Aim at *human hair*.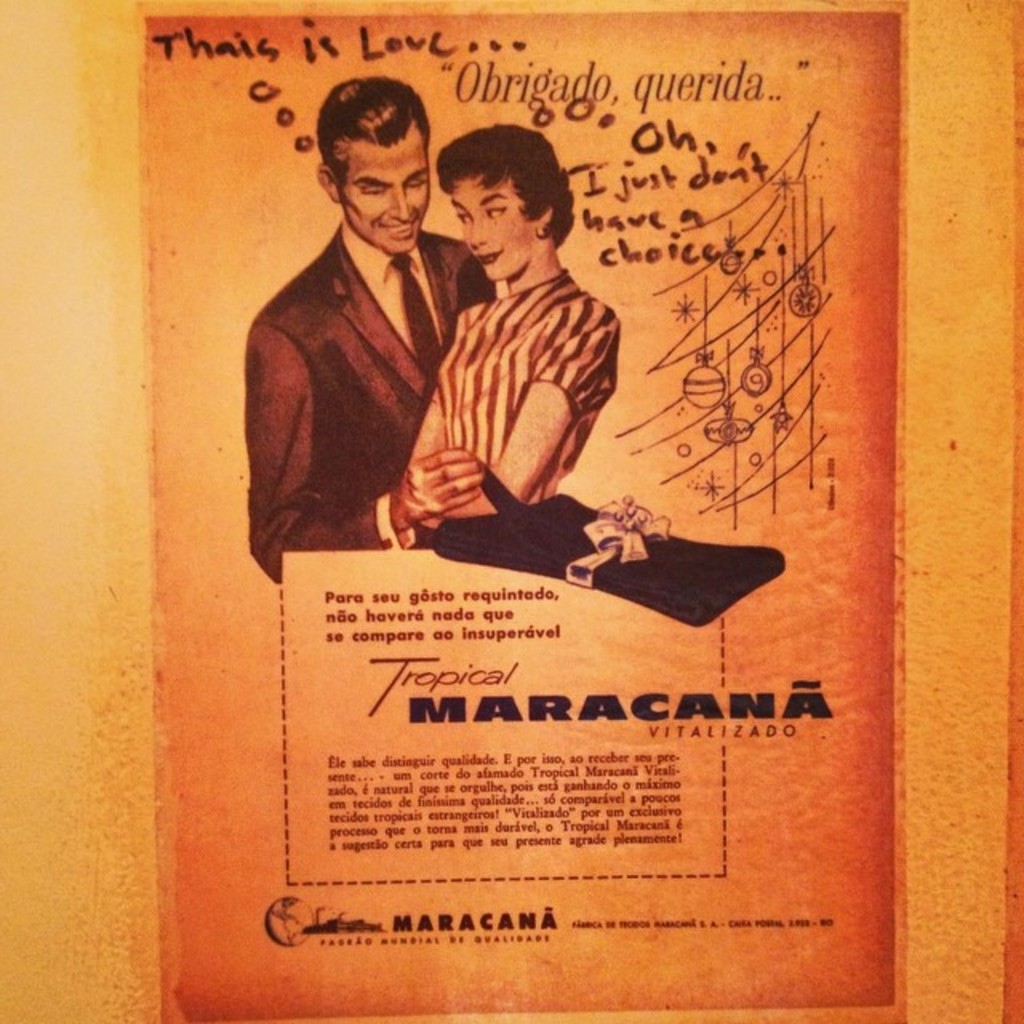
Aimed at <region>434, 122, 578, 243</region>.
